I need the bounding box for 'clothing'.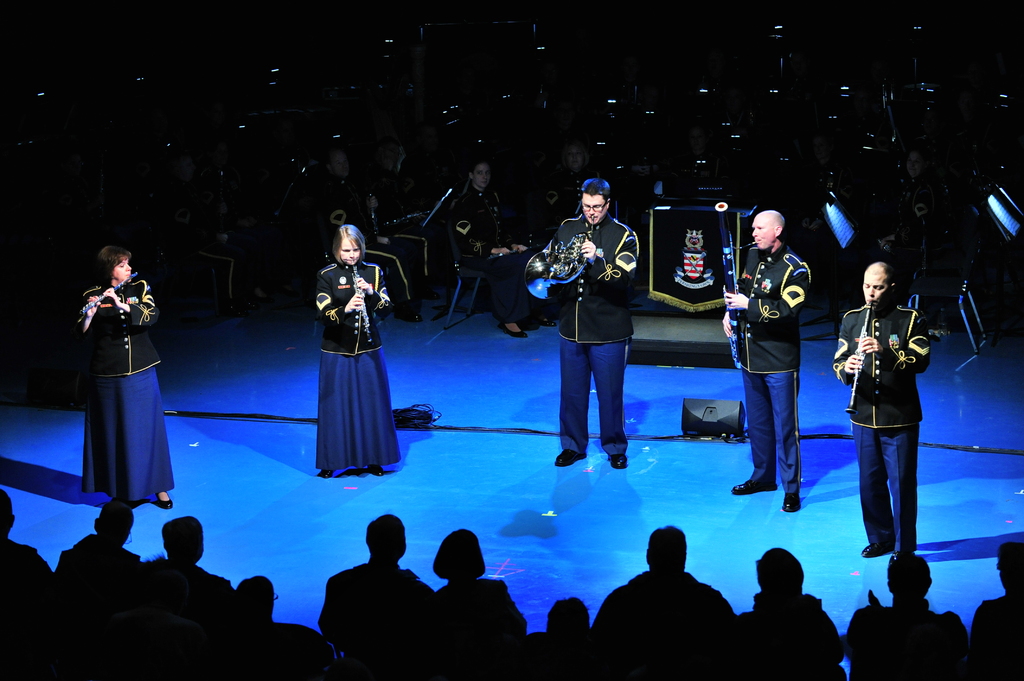
Here it is: [left=297, top=246, right=402, bottom=479].
